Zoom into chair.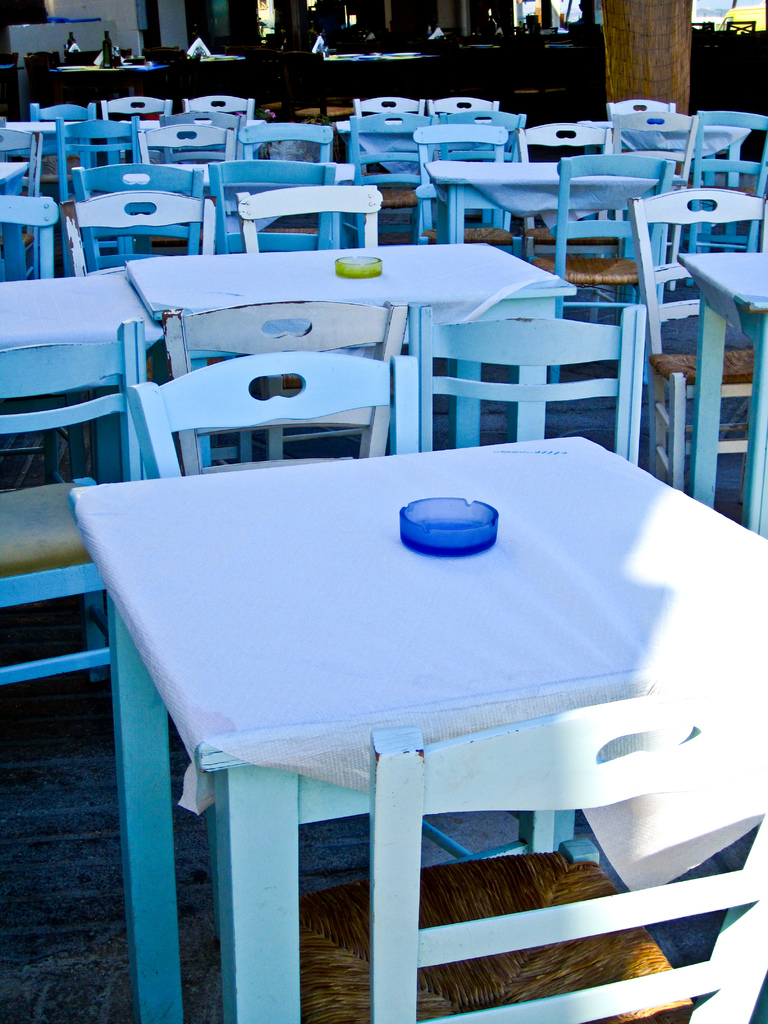
Zoom target: bbox(156, 398, 420, 543).
